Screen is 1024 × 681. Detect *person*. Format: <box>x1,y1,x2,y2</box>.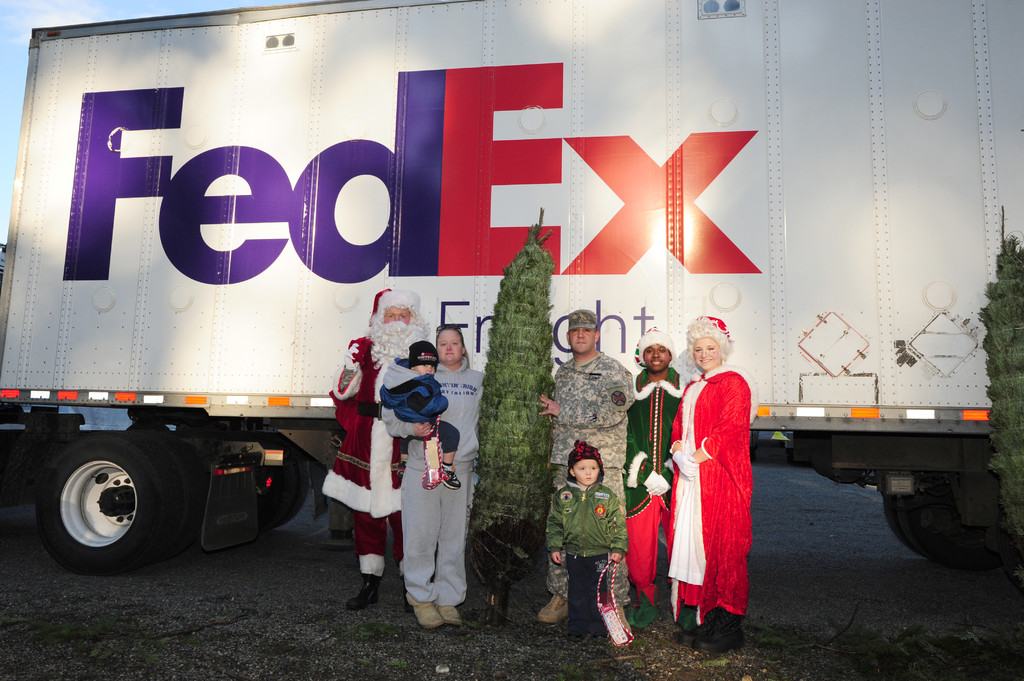
<box>670,316,750,655</box>.
